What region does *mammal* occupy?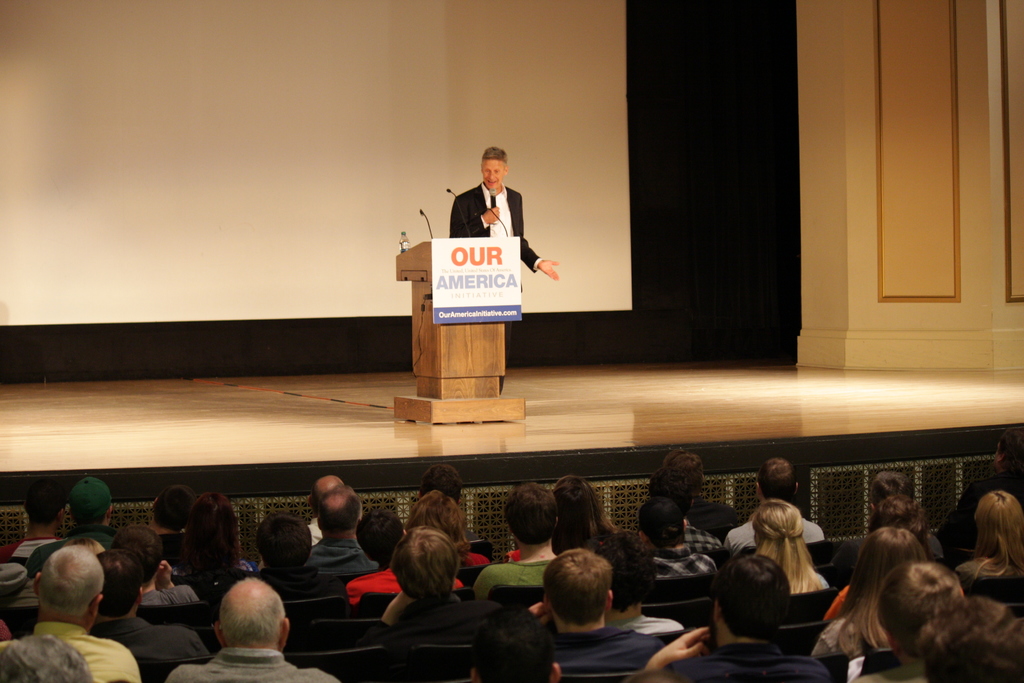
(x1=306, y1=481, x2=387, y2=580).
